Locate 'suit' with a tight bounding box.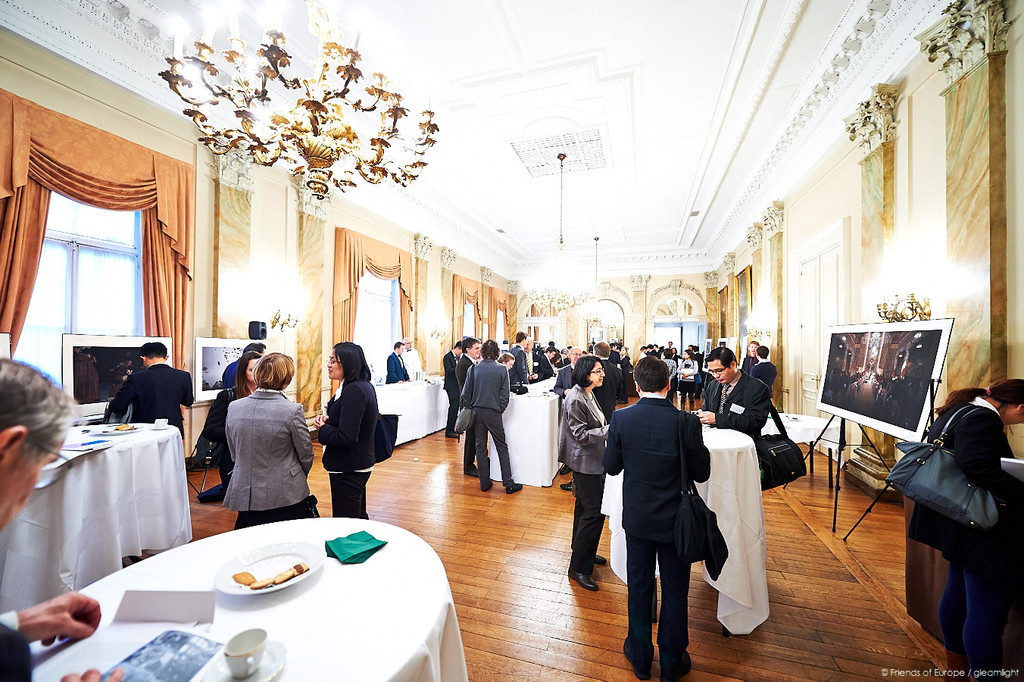
select_region(543, 352, 553, 378).
